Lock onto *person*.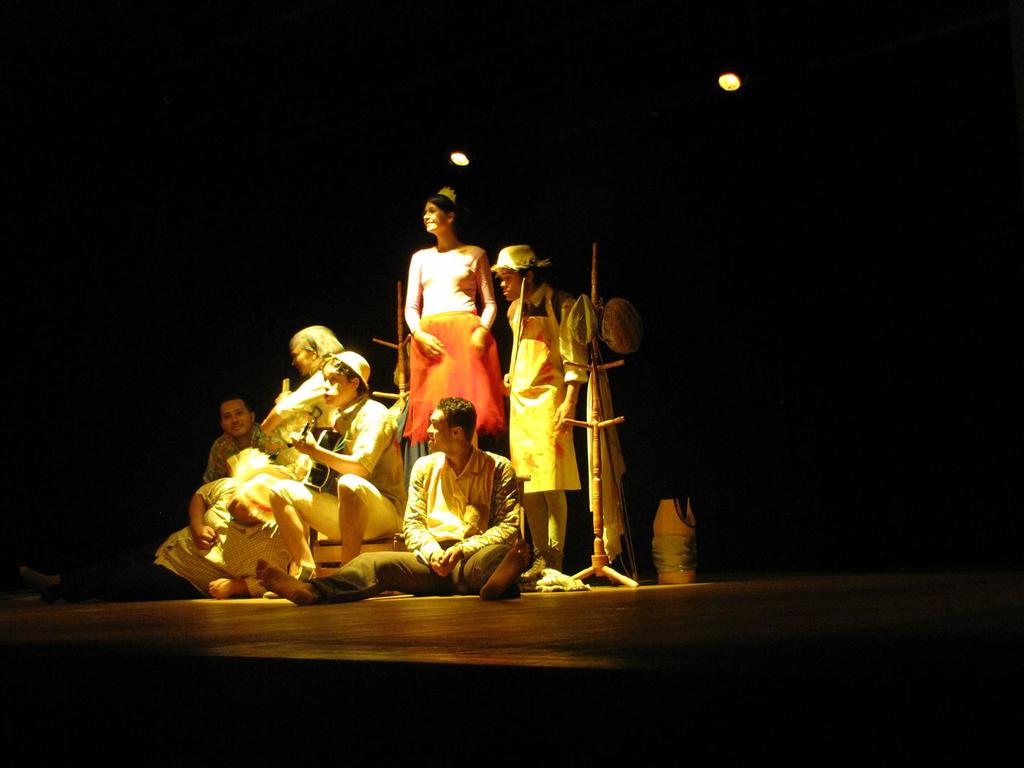
Locked: bbox=(597, 292, 675, 591).
